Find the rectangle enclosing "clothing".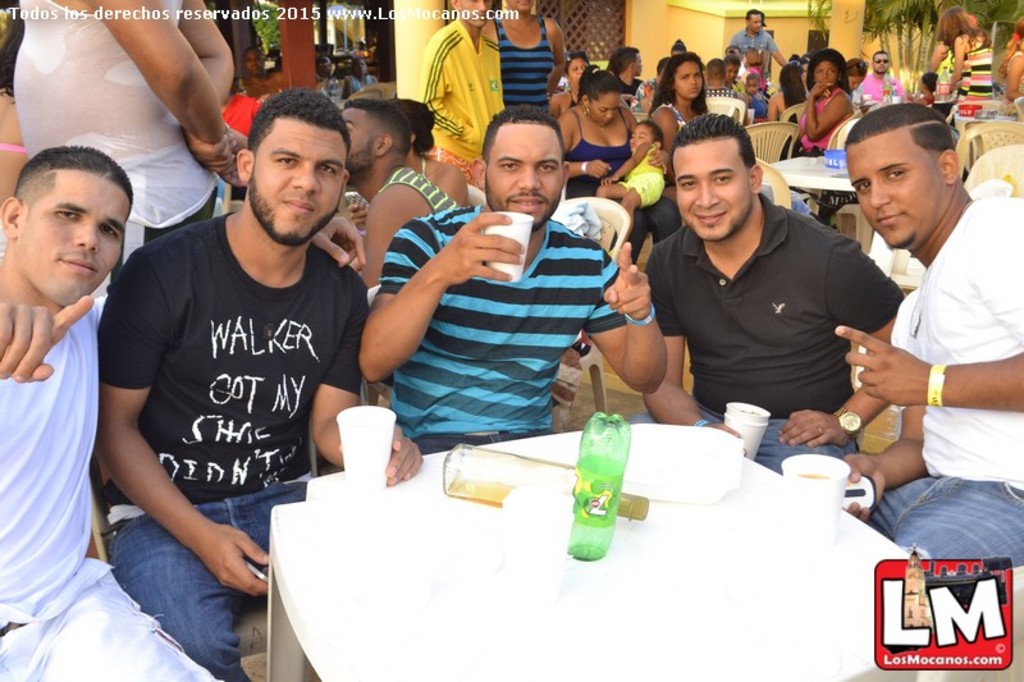
[728, 26, 776, 77].
